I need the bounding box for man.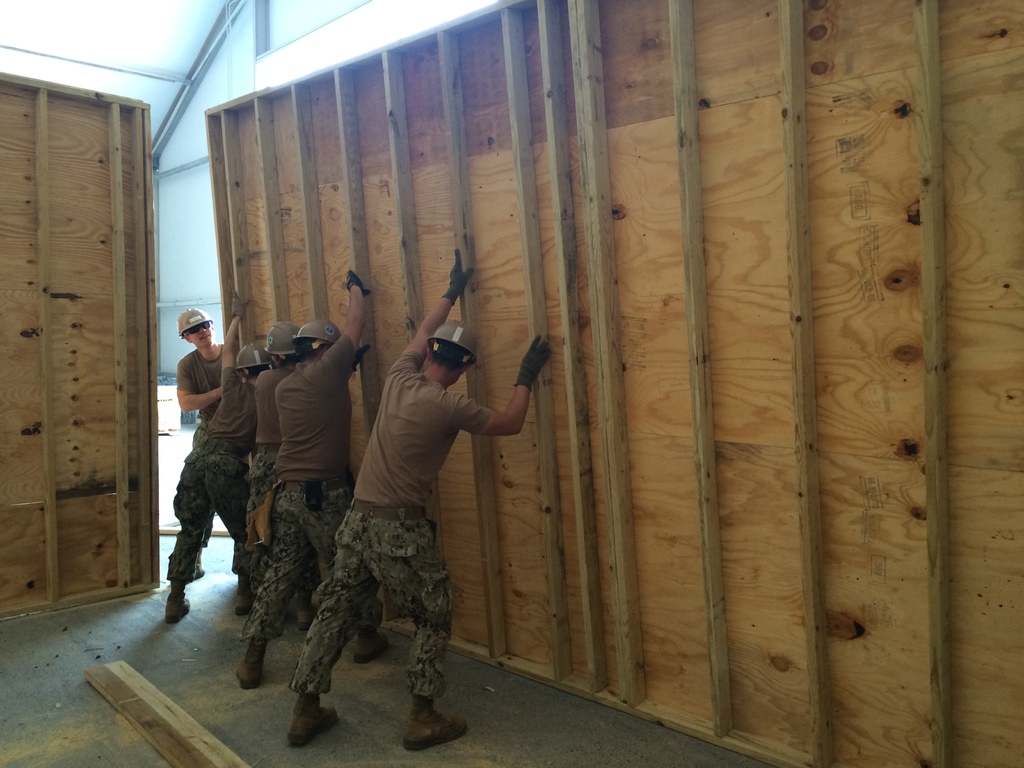
Here it is: 159/292/272/621.
